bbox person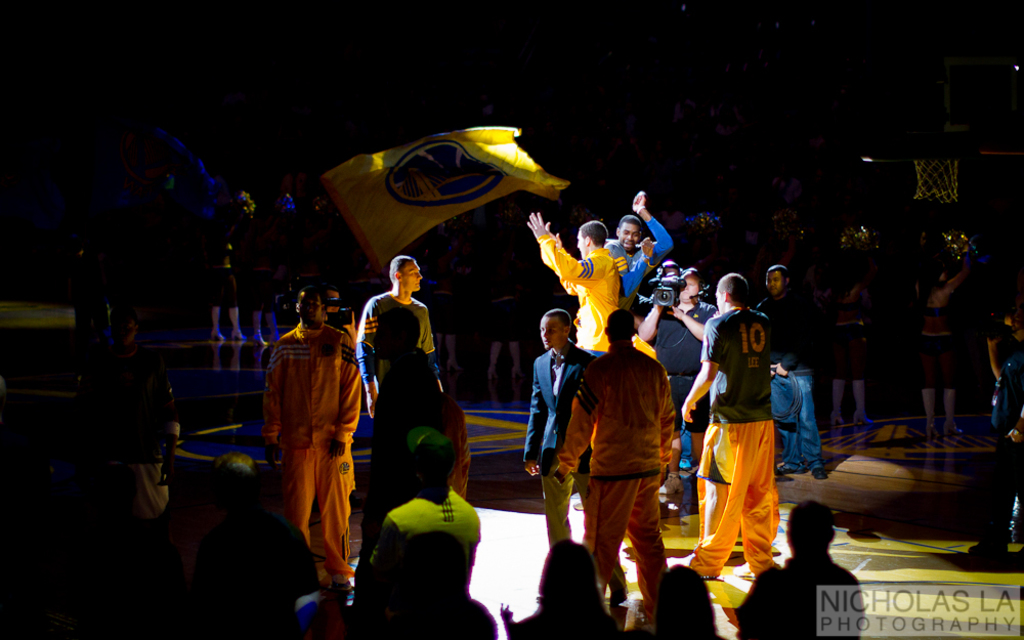
locate(635, 560, 721, 639)
